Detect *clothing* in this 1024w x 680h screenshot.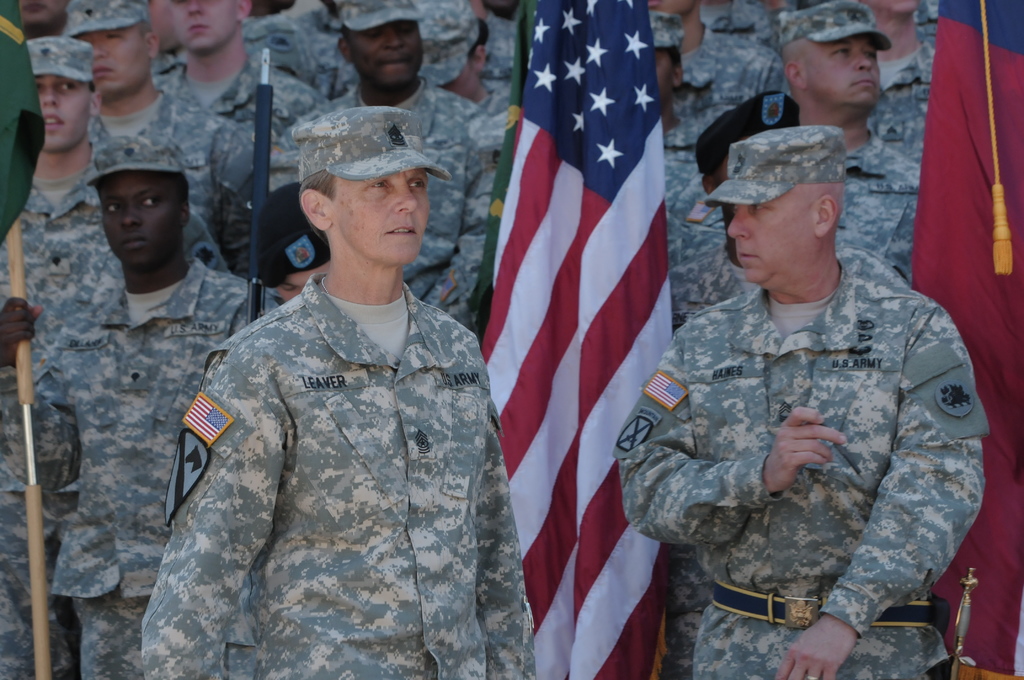
Detection: Rect(318, 0, 532, 109).
